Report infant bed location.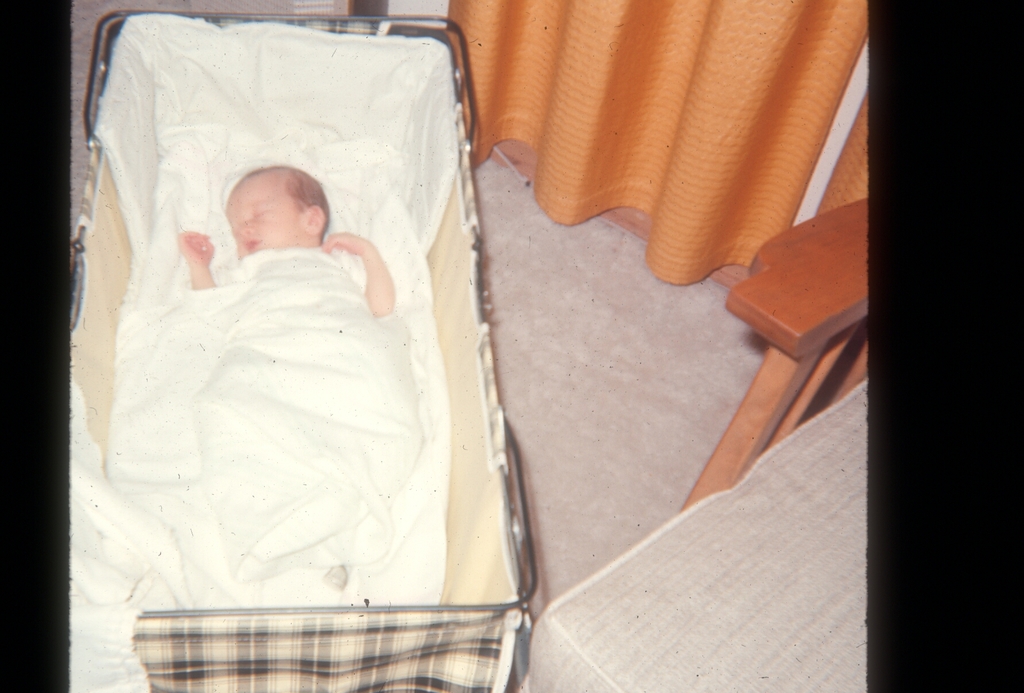
Report: [63,6,539,692].
